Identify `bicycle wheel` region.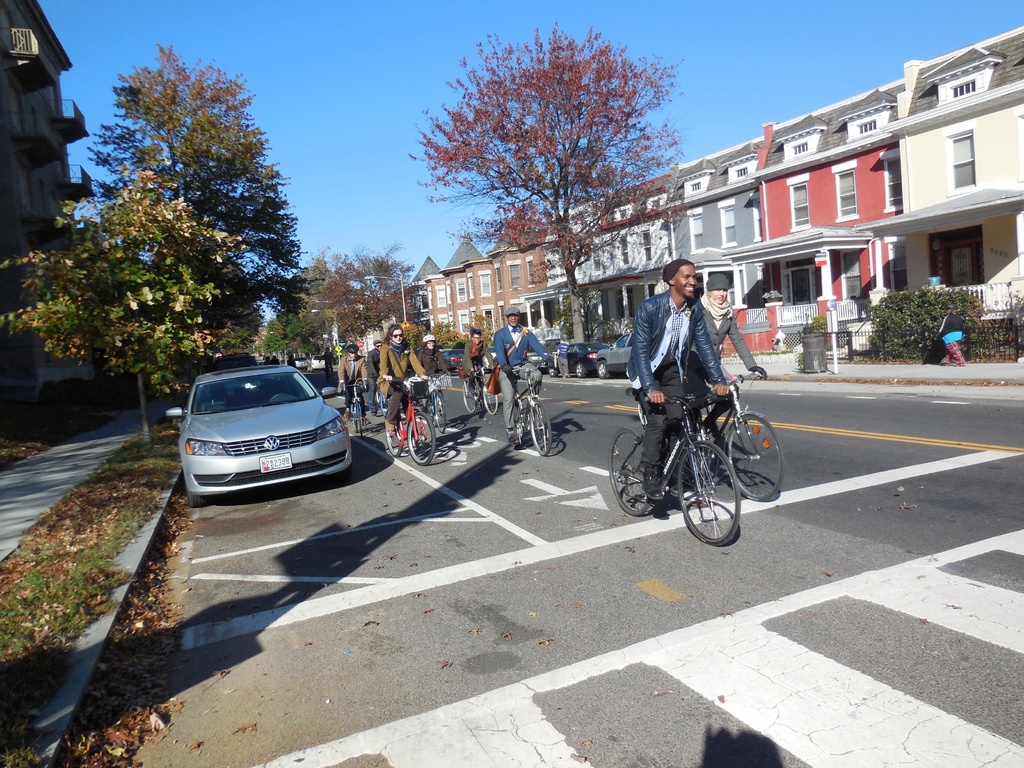
Region: pyautogui.locateOnScreen(513, 390, 530, 442).
